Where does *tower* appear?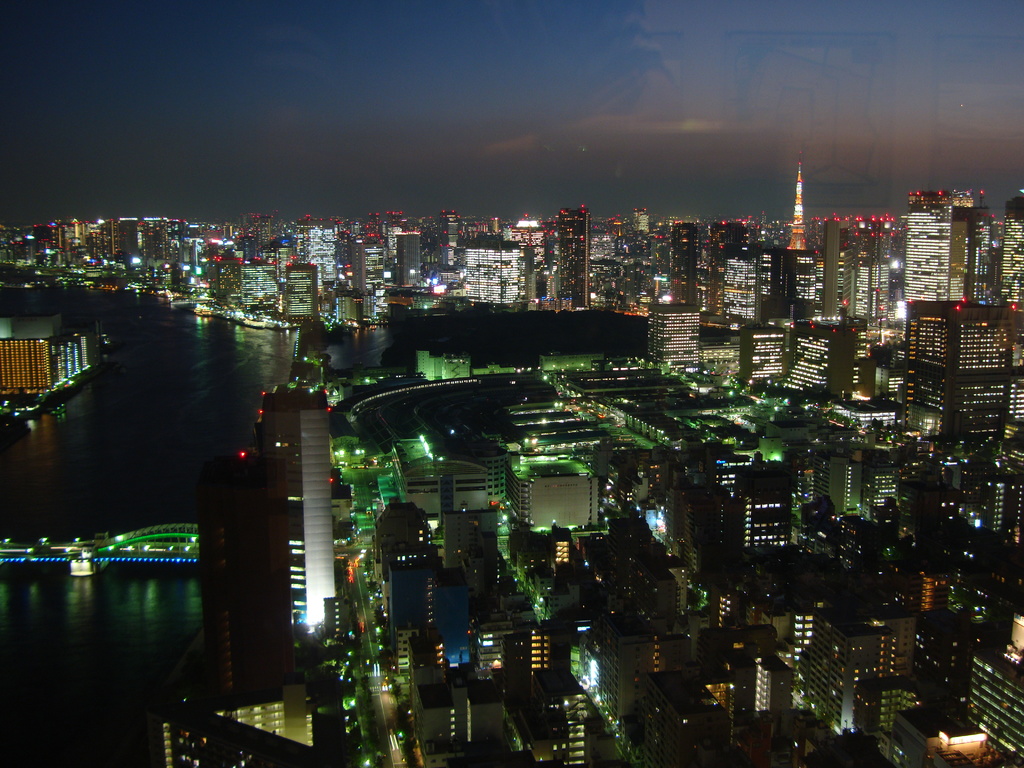
Appears at {"left": 671, "top": 219, "right": 695, "bottom": 302}.
